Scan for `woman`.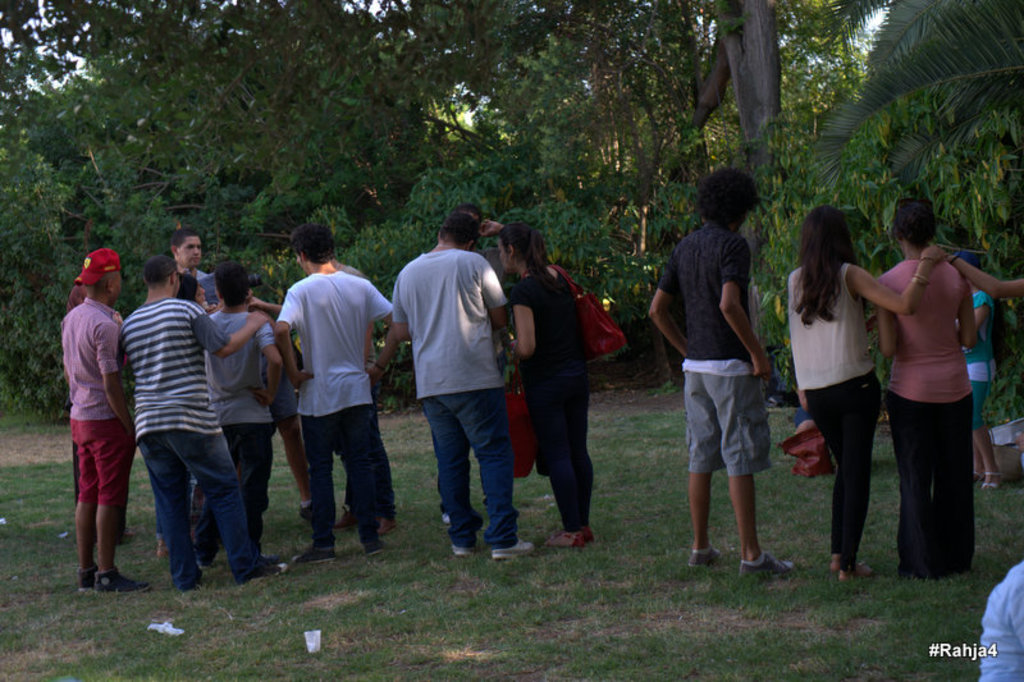
Scan result: l=864, t=187, r=965, b=569.
